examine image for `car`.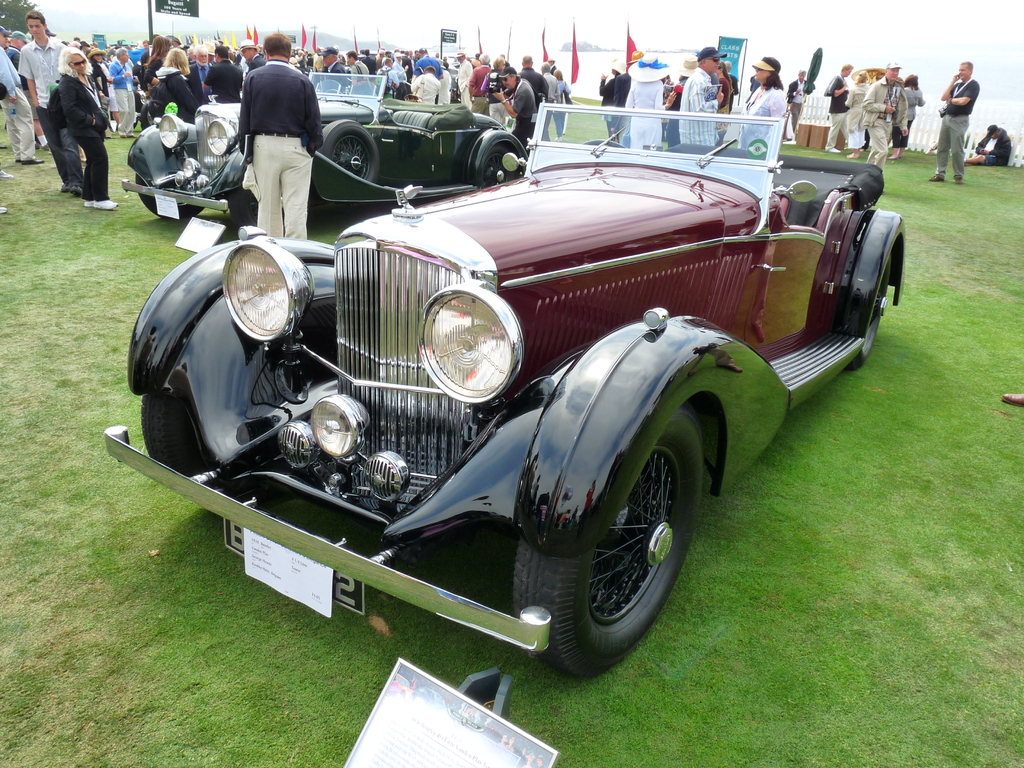
Examination result: {"x1": 108, "y1": 100, "x2": 906, "y2": 682}.
